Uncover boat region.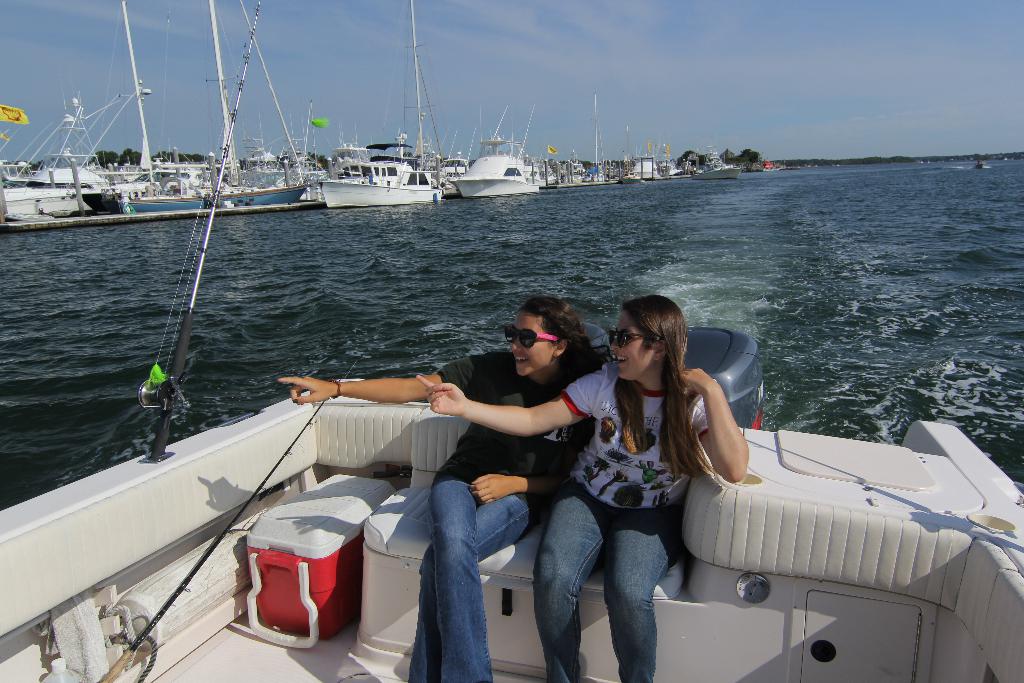
Uncovered: bbox=(291, 116, 453, 203).
